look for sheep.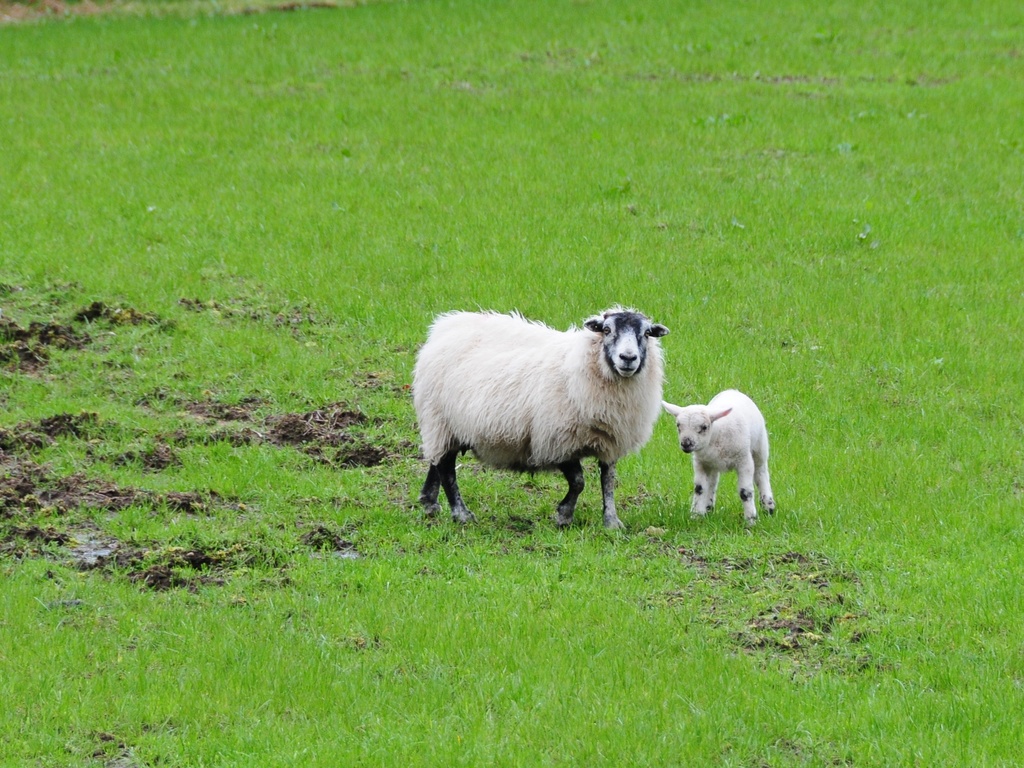
Found: 412,300,668,538.
